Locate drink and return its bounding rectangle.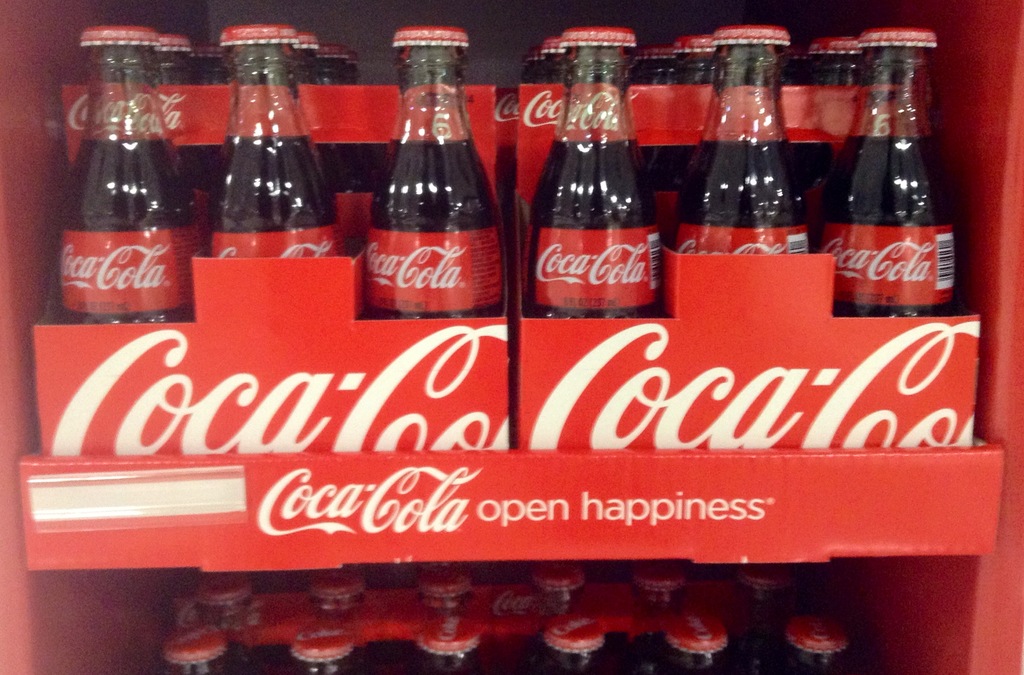
x1=529, y1=139, x2=661, y2=315.
